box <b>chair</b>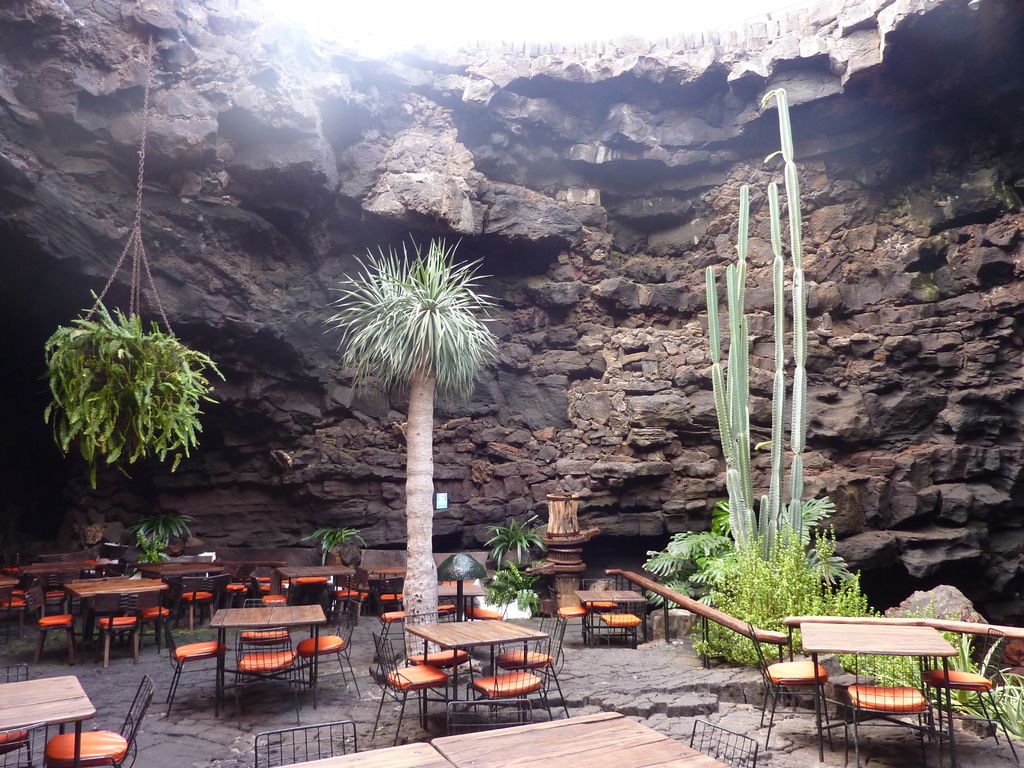
369/600/417/657
